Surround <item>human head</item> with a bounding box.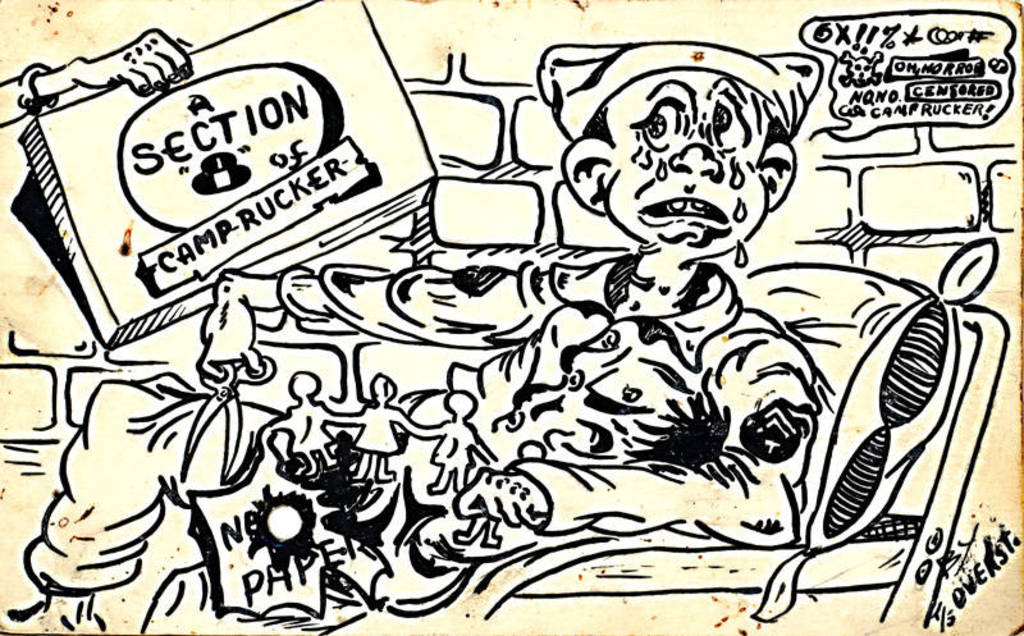
[564,45,832,229].
